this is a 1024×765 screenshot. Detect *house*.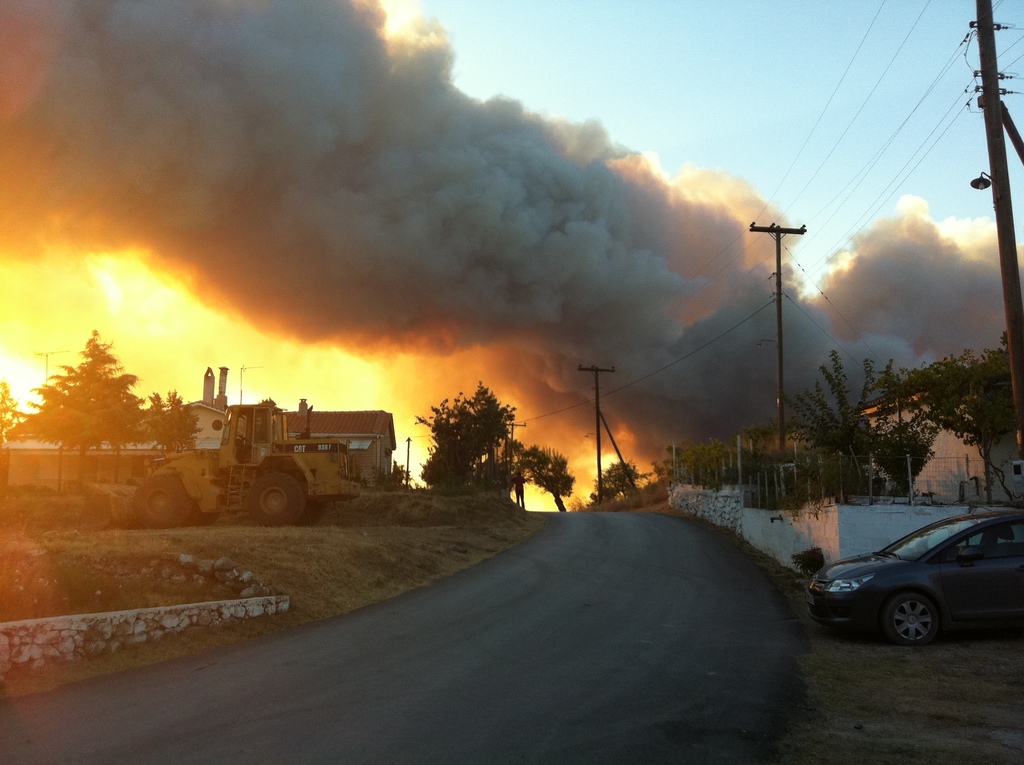
x1=283, y1=410, x2=386, y2=485.
